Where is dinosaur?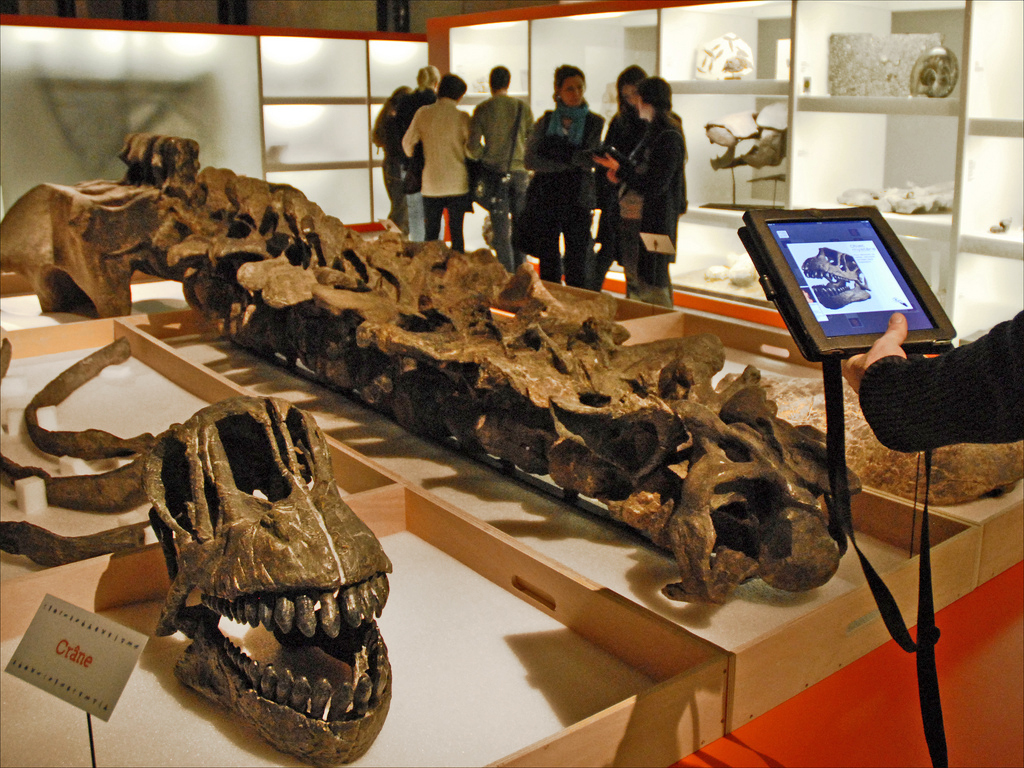
locate(356, 220, 636, 356).
